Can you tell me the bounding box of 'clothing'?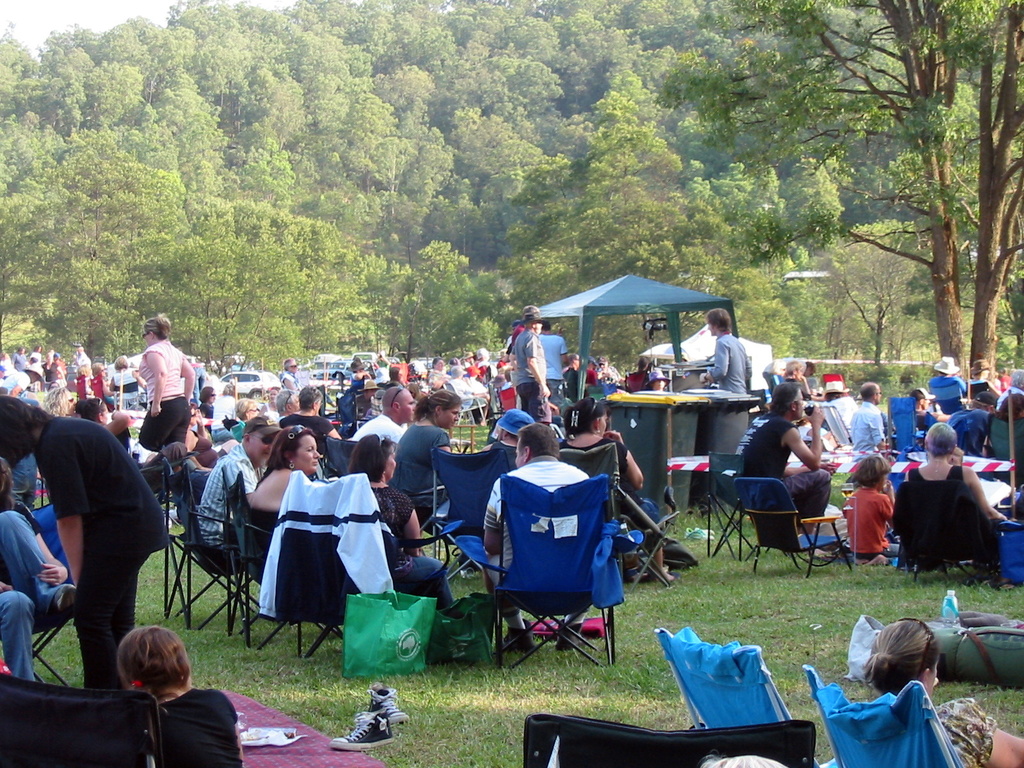
box=[840, 484, 902, 561].
